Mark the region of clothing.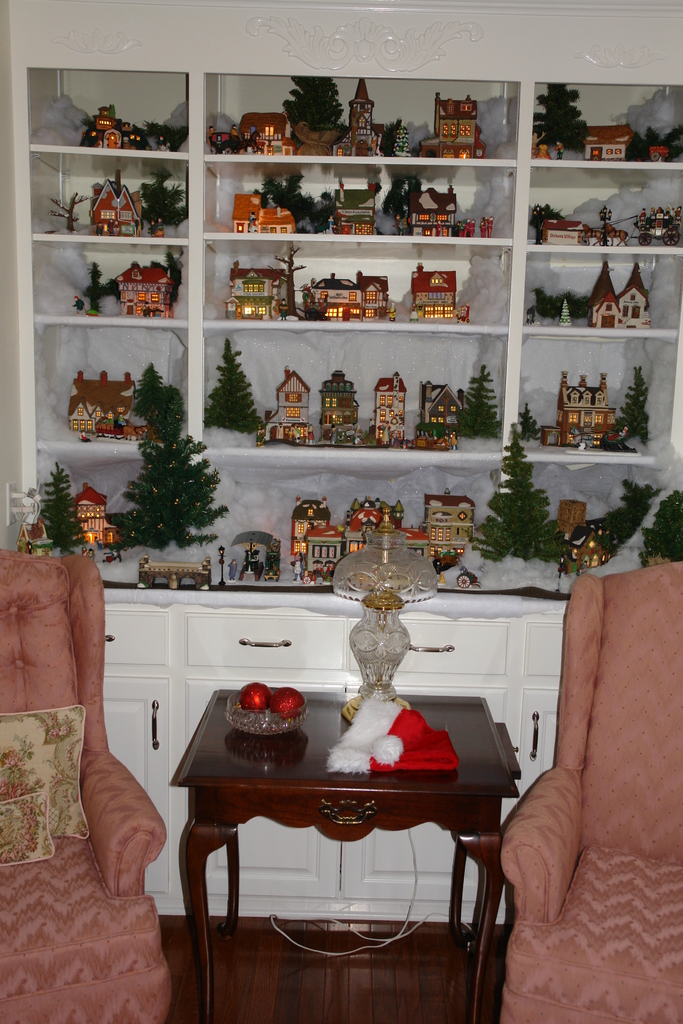
Region: crop(291, 560, 305, 579).
